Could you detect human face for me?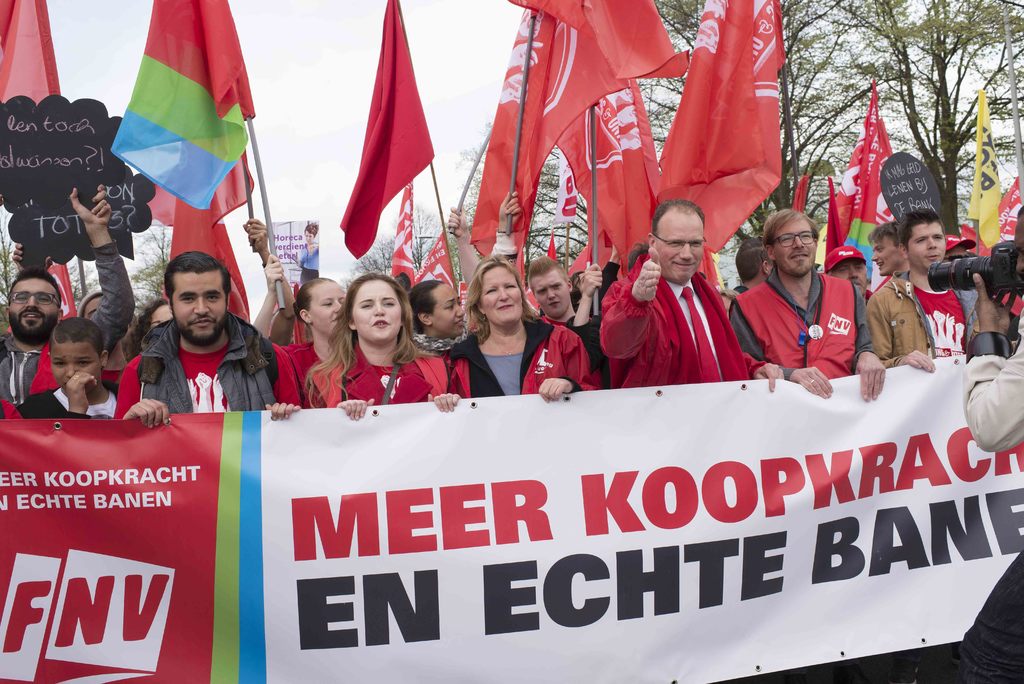
Detection result: [657,204,698,284].
